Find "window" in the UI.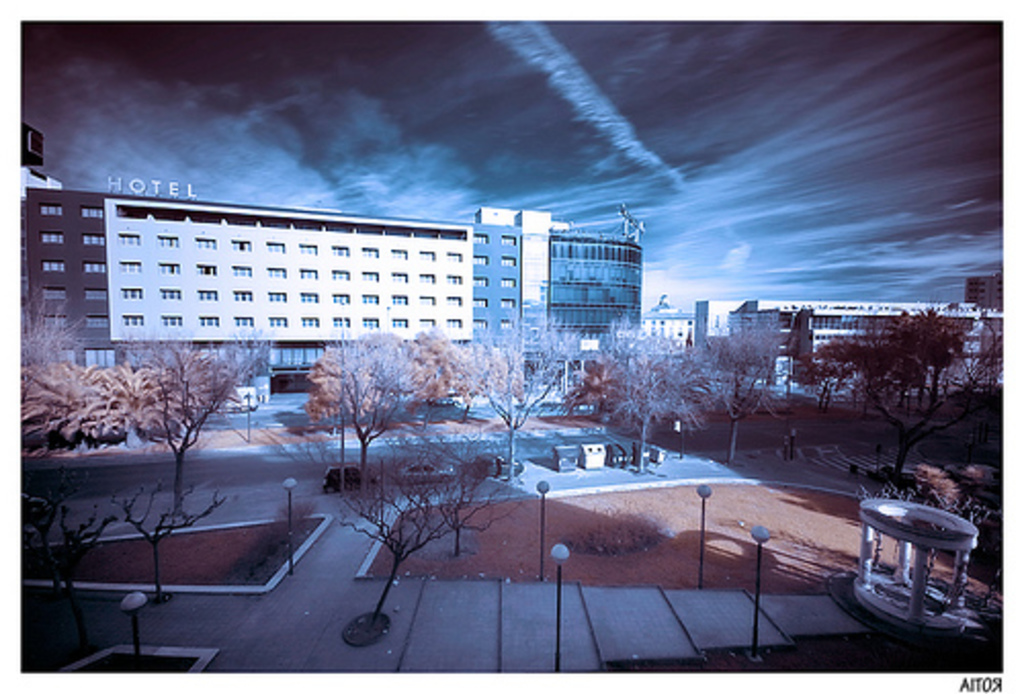
UI element at rect(358, 268, 381, 283).
